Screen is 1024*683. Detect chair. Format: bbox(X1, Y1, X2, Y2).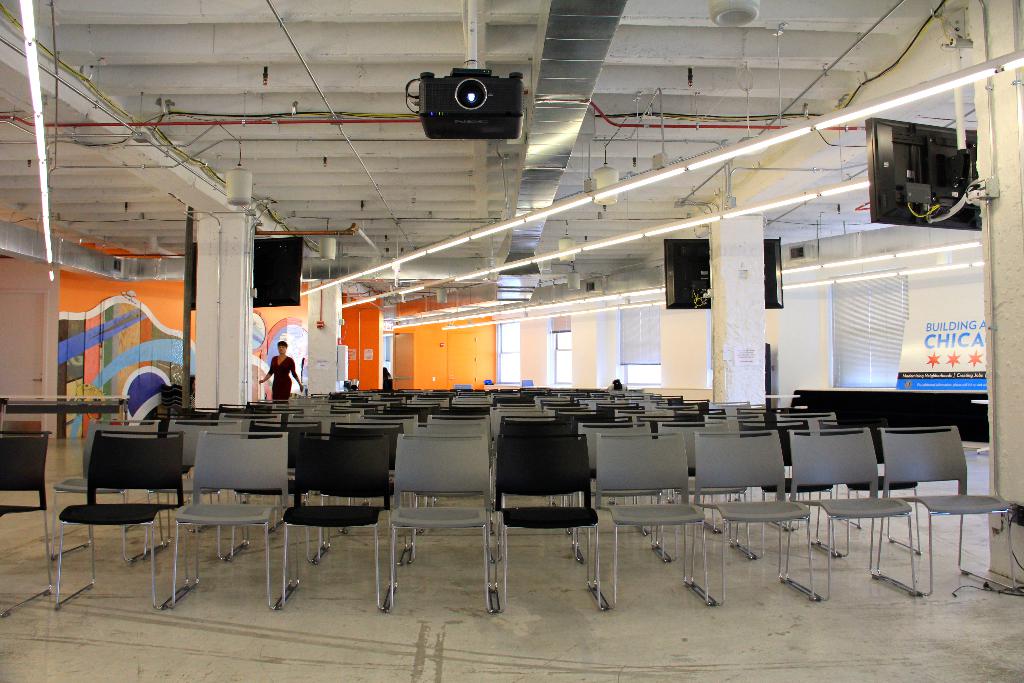
bbox(169, 429, 289, 613).
